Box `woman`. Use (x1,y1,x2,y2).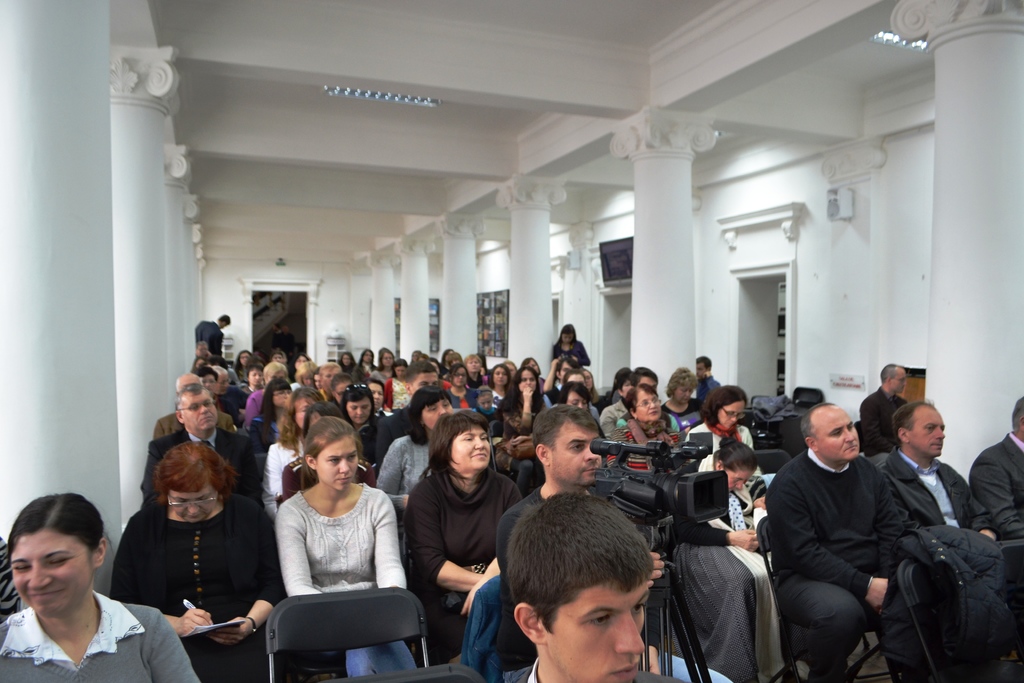
(375,349,397,384).
